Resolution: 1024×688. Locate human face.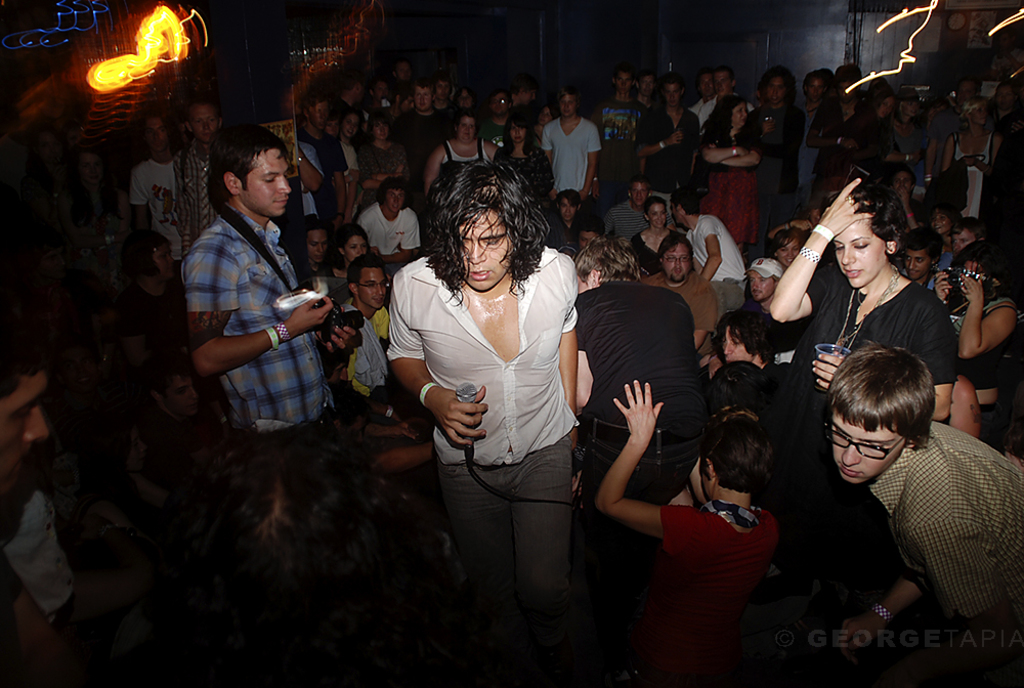
x1=902, y1=178, x2=907, y2=187.
